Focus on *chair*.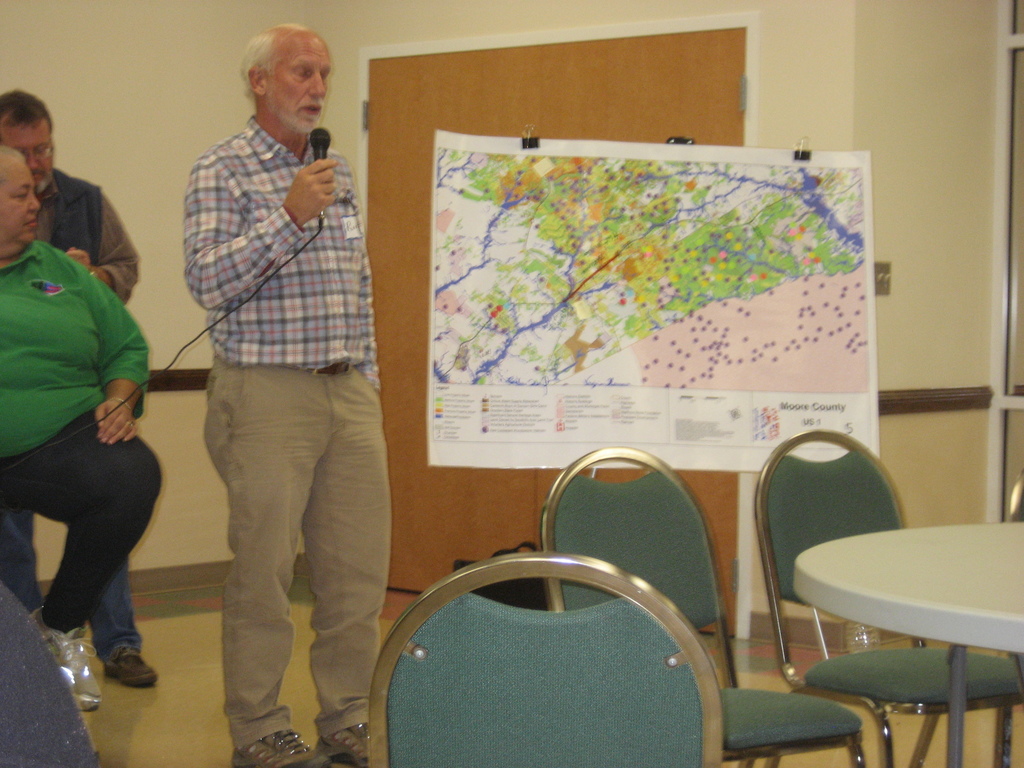
Focused at (left=749, top=425, right=1023, bottom=767).
